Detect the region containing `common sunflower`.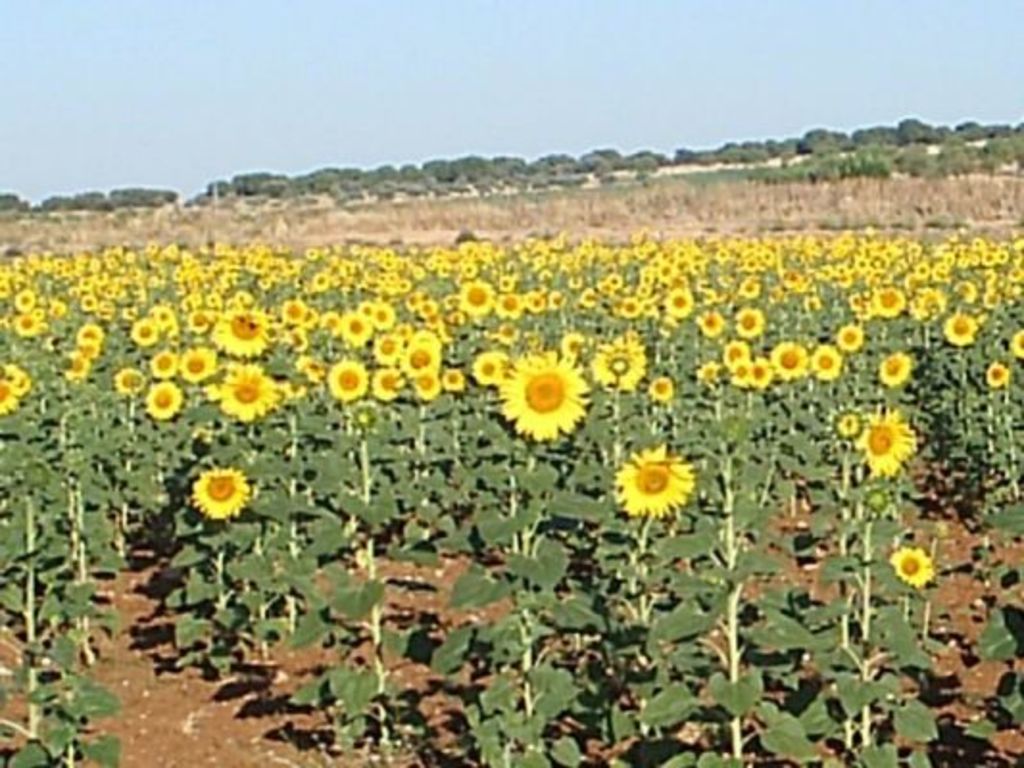
box=[509, 338, 578, 440].
